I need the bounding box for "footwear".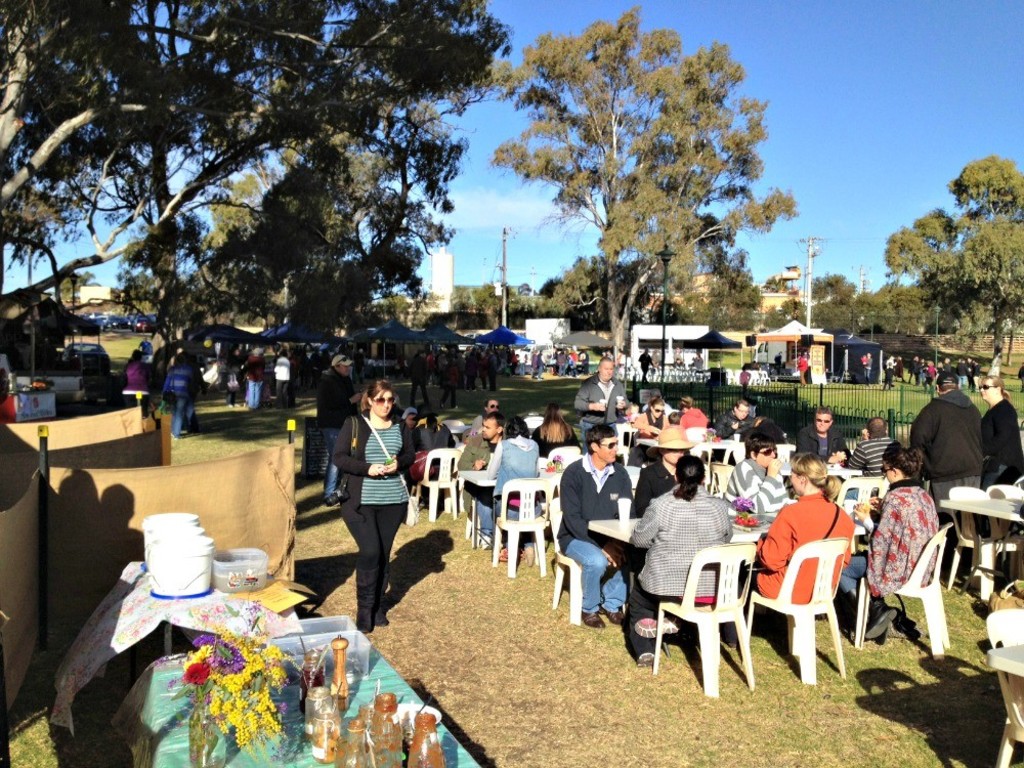
Here it is: left=860, top=592, right=900, bottom=642.
